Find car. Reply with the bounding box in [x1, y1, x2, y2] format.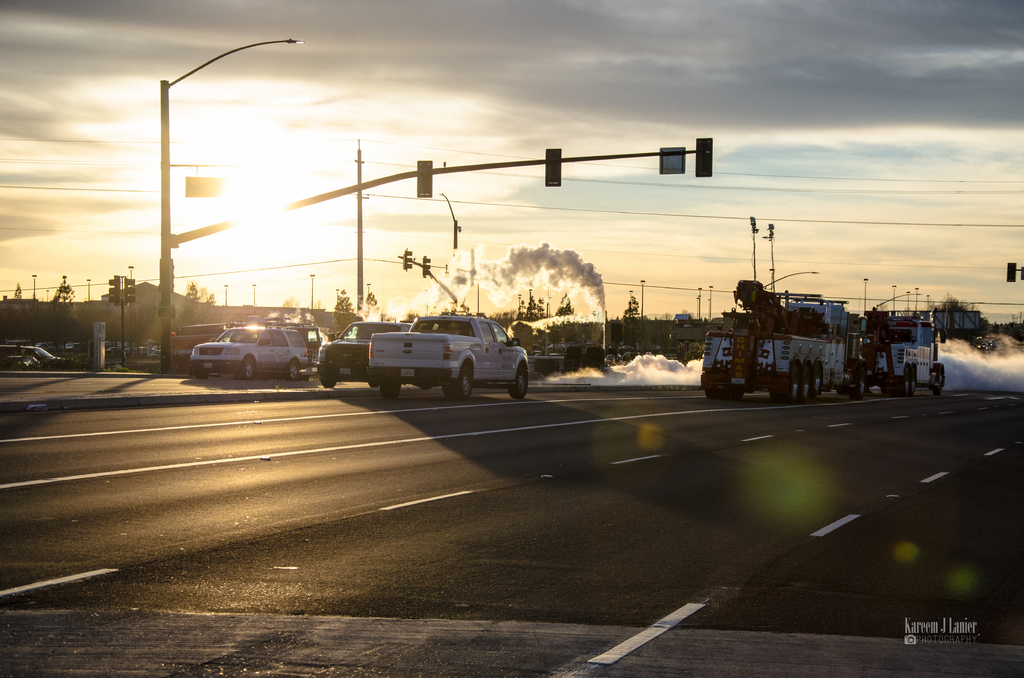
[191, 323, 308, 377].
